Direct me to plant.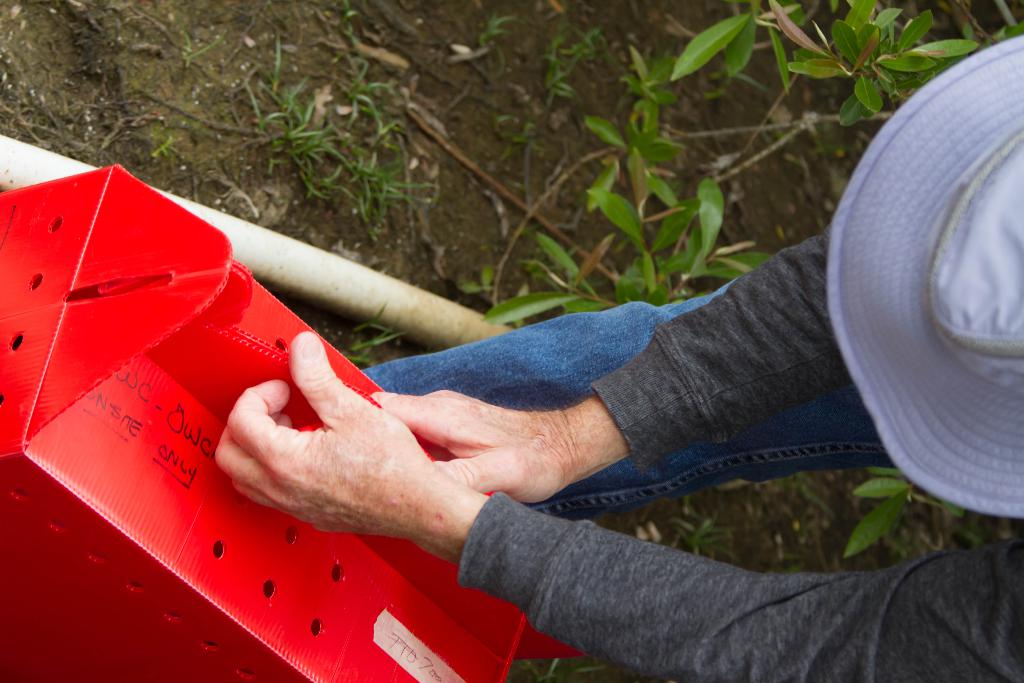
Direction: [171,21,214,72].
